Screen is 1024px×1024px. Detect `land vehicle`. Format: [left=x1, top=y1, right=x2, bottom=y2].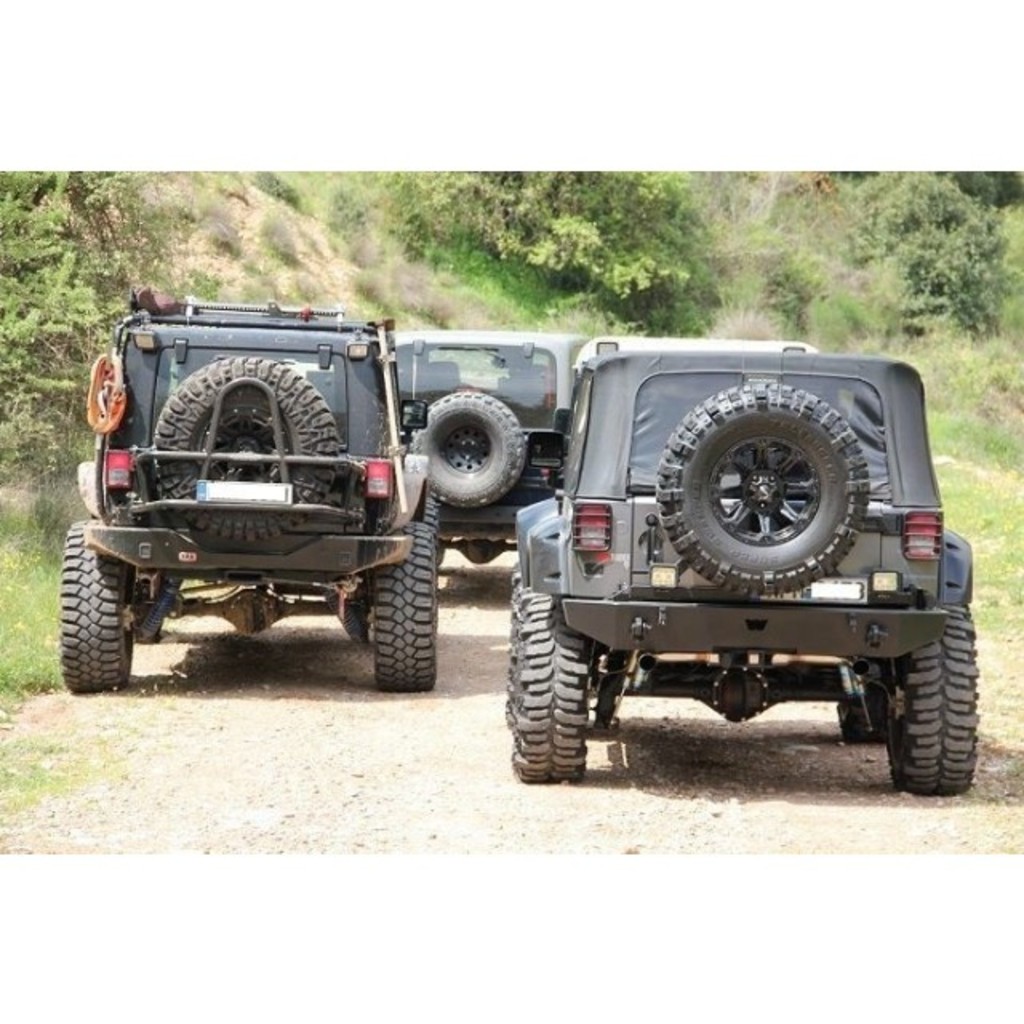
[left=53, top=298, right=440, bottom=693].
